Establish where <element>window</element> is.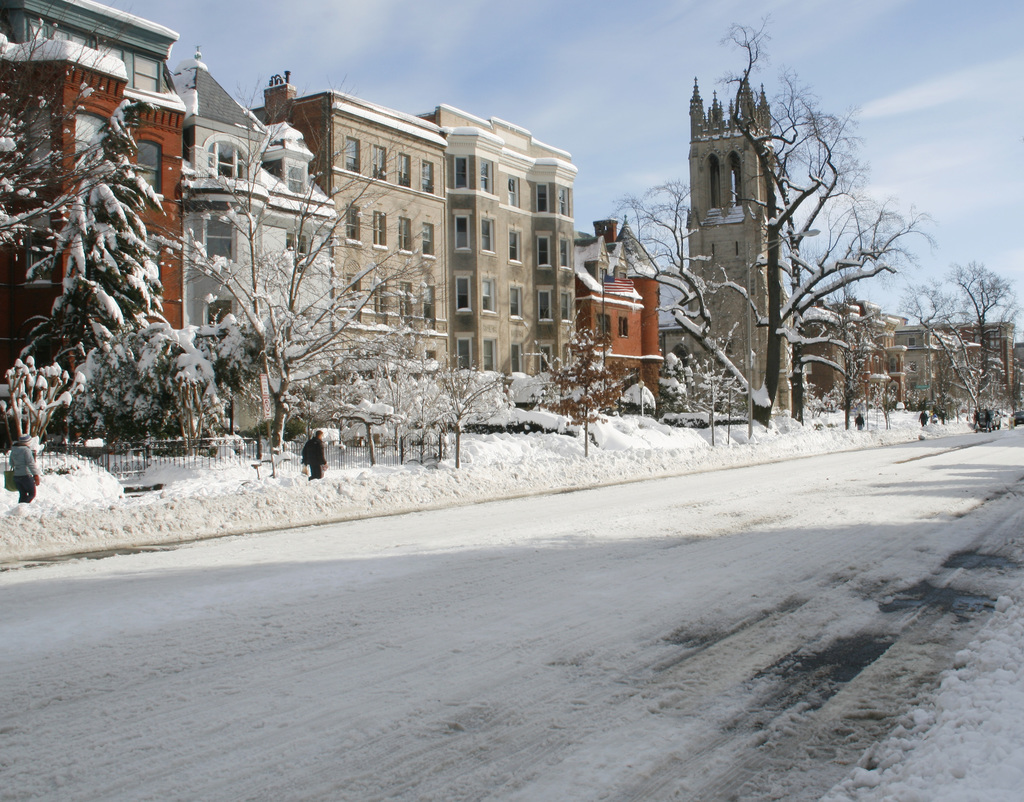
Established at locate(904, 336, 915, 345).
